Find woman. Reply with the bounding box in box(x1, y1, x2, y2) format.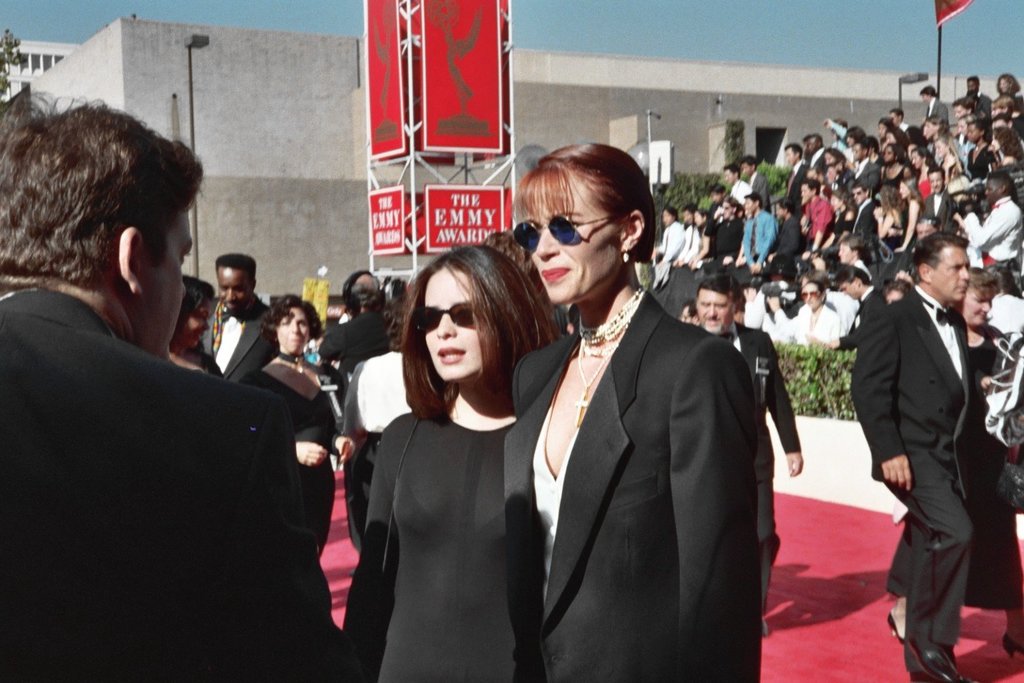
box(342, 241, 545, 673).
